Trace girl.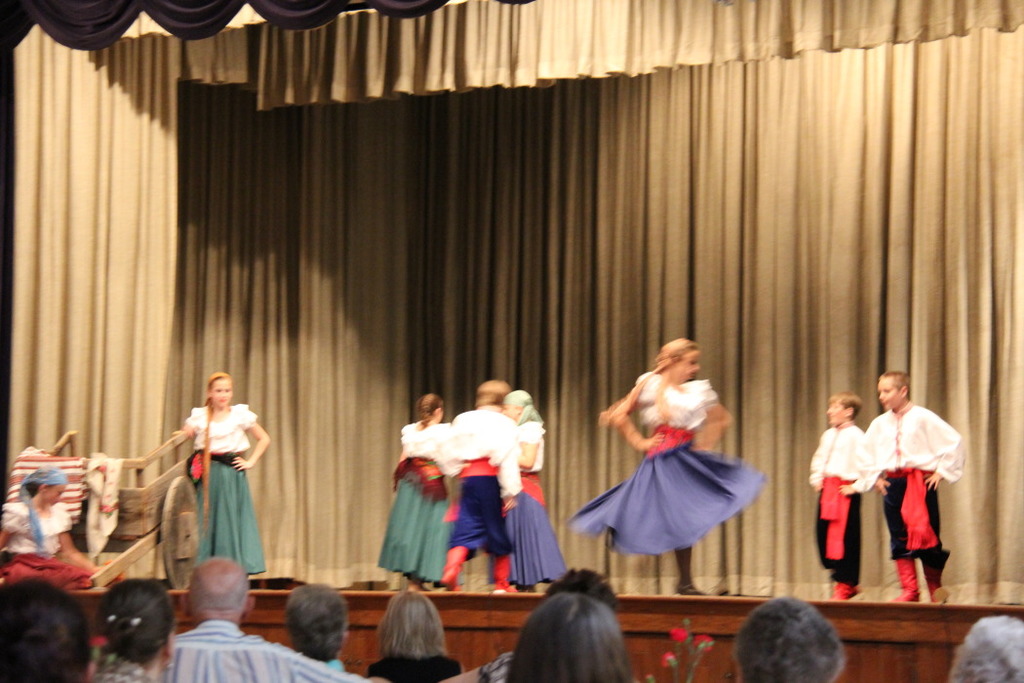
Traced to 177/373/266/579.
